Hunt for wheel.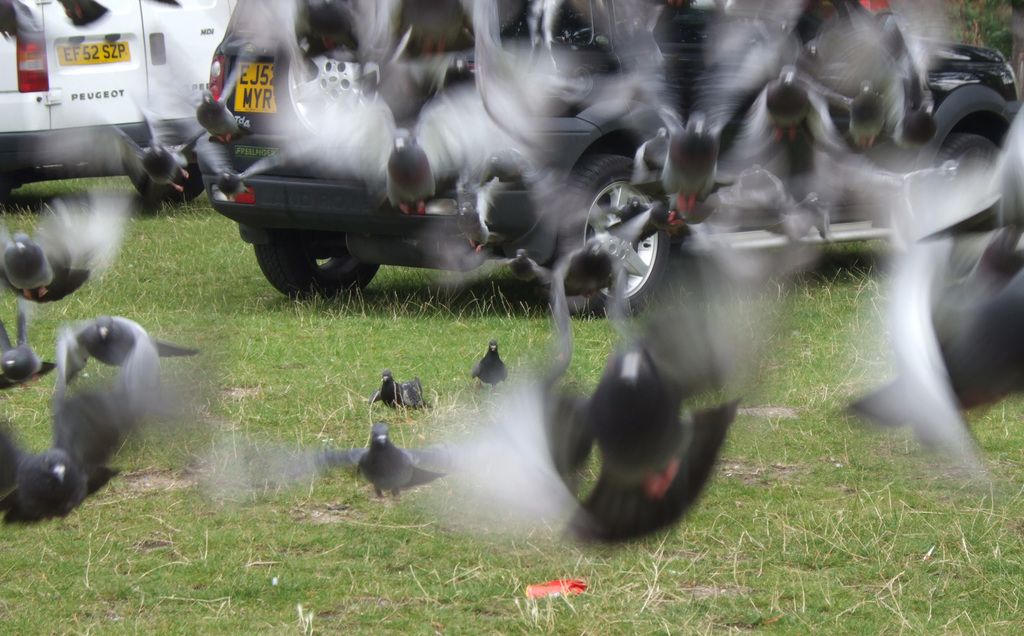
Hunted down at pyautogui.locateOnScreen(589, 163, 686, 309).
